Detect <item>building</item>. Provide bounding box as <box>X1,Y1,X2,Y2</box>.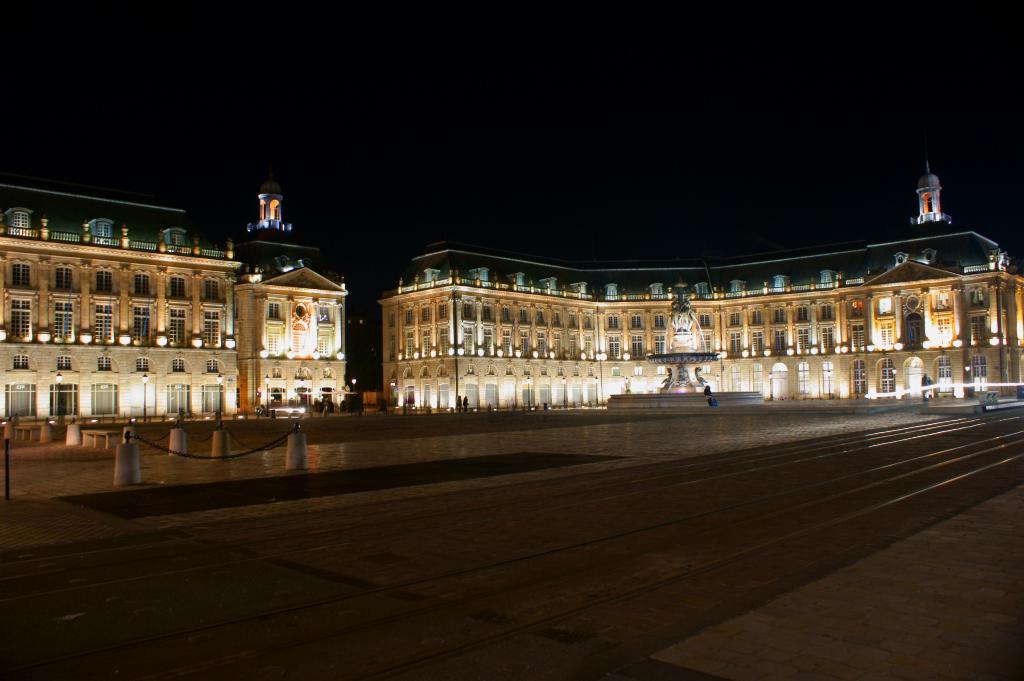
<box>0,175,349,428</box>.
